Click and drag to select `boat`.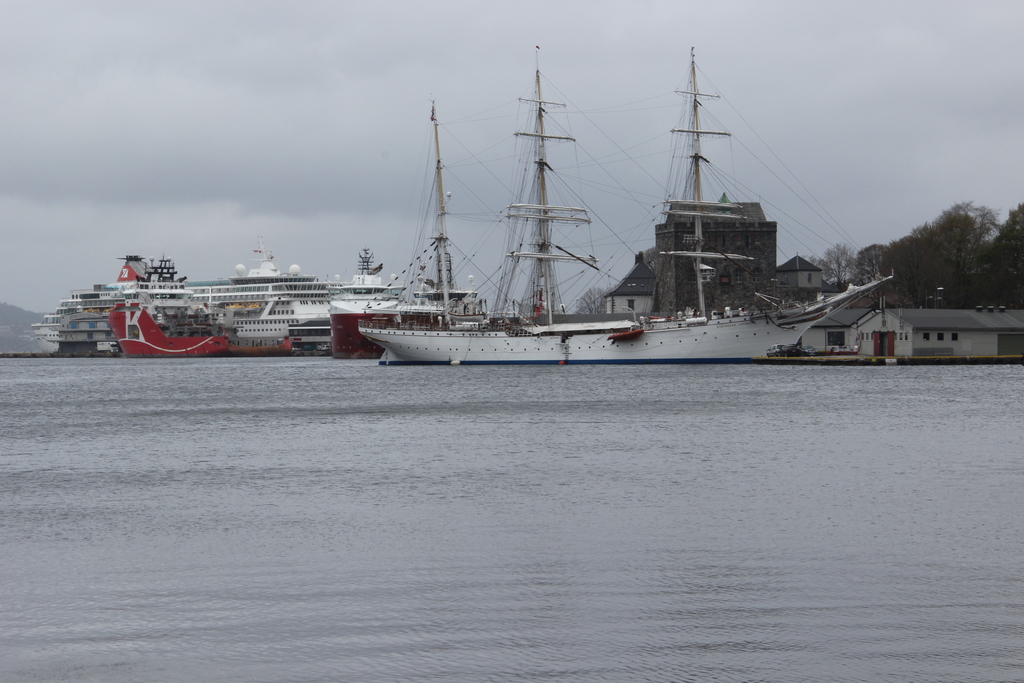
Selection: bbox(30, 251, 415, 357).
